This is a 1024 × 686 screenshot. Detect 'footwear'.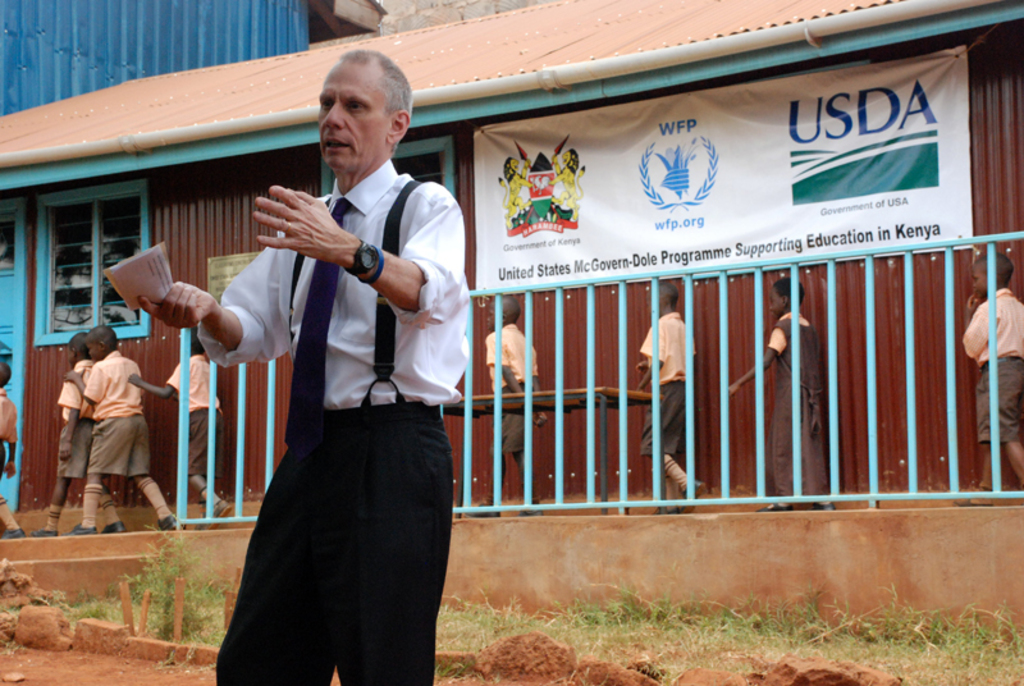
(819, 494, 833, 509).
